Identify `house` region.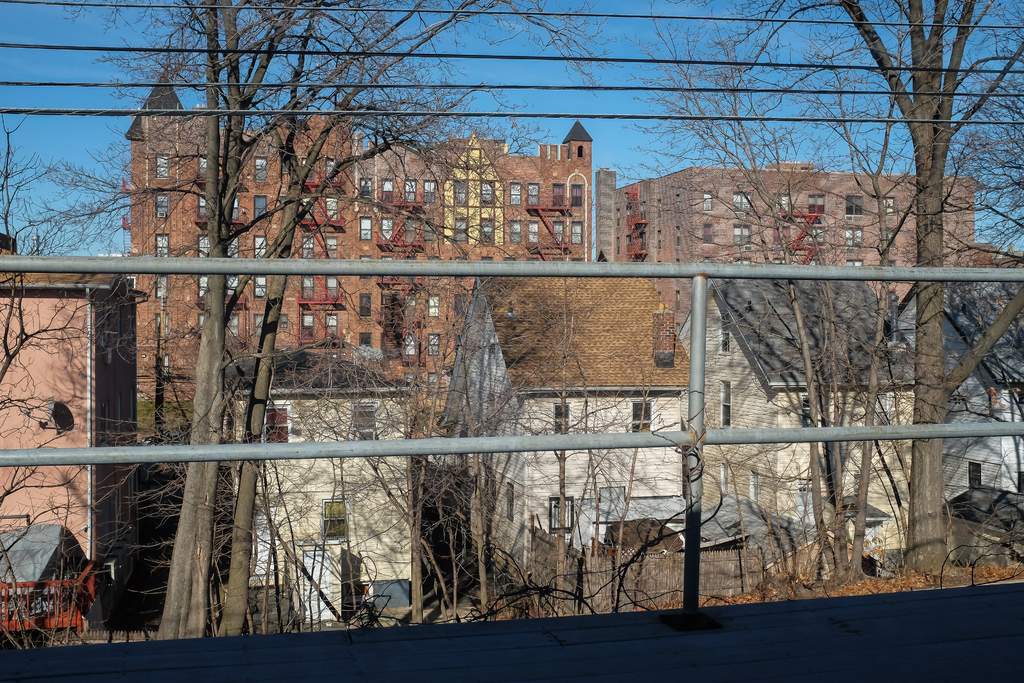
Region: 594:165:979:357.
